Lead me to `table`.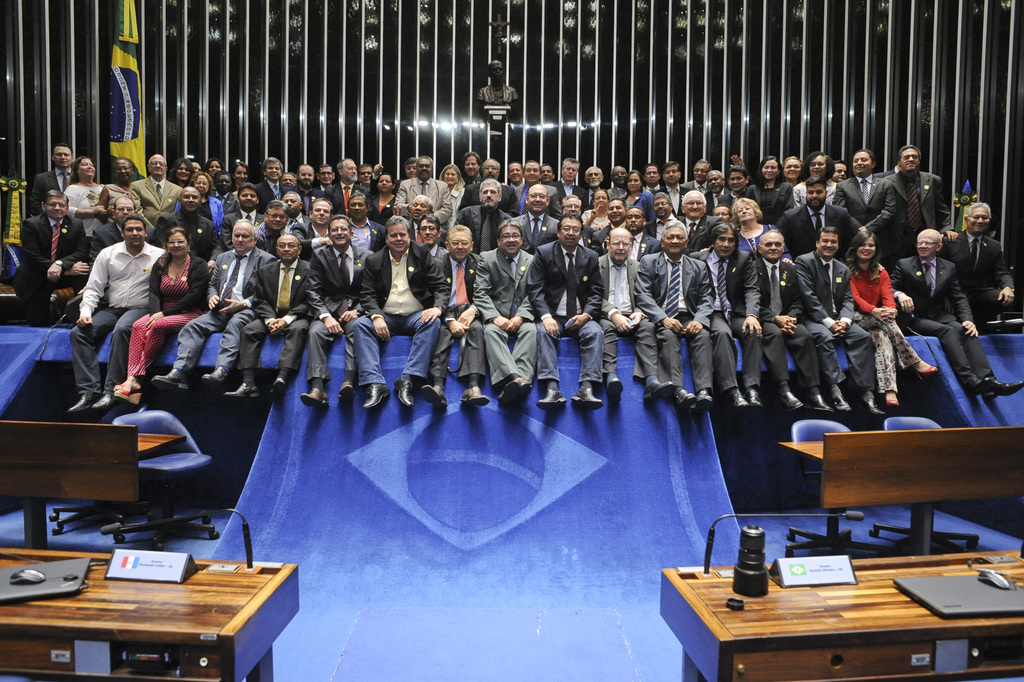
Lead to {"x1": 660, "y1": 545, "x2": 1023, "y2": 681}.
